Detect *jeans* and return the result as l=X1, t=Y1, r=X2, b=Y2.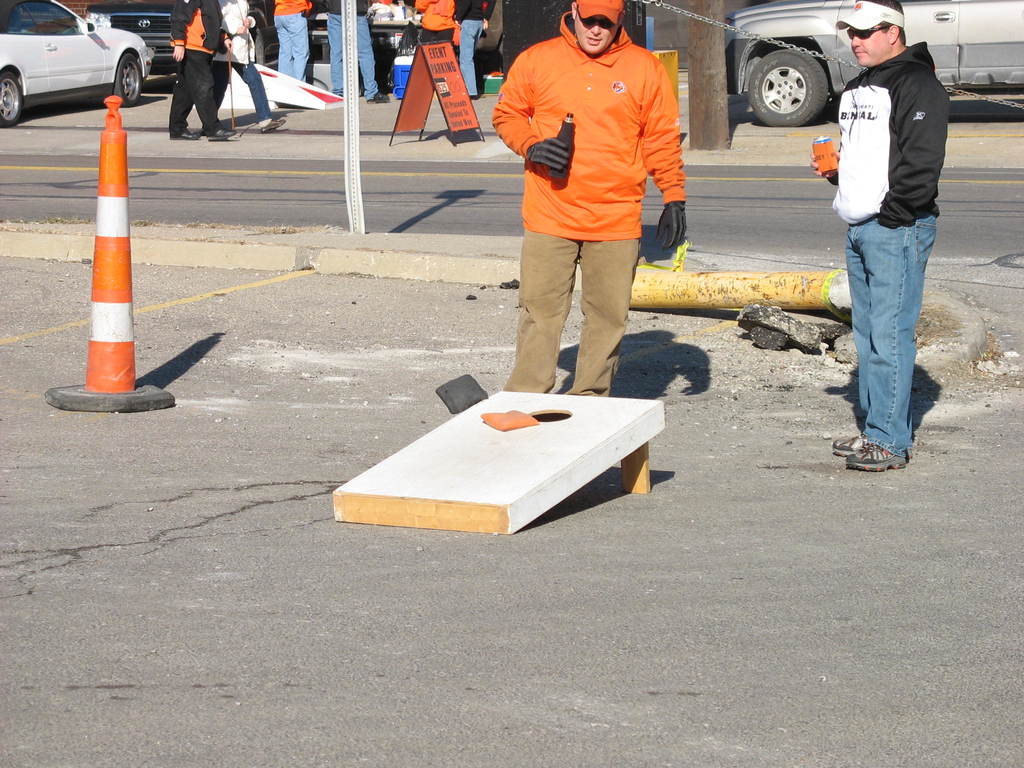
l=328, t=13, r=377, b=100.
